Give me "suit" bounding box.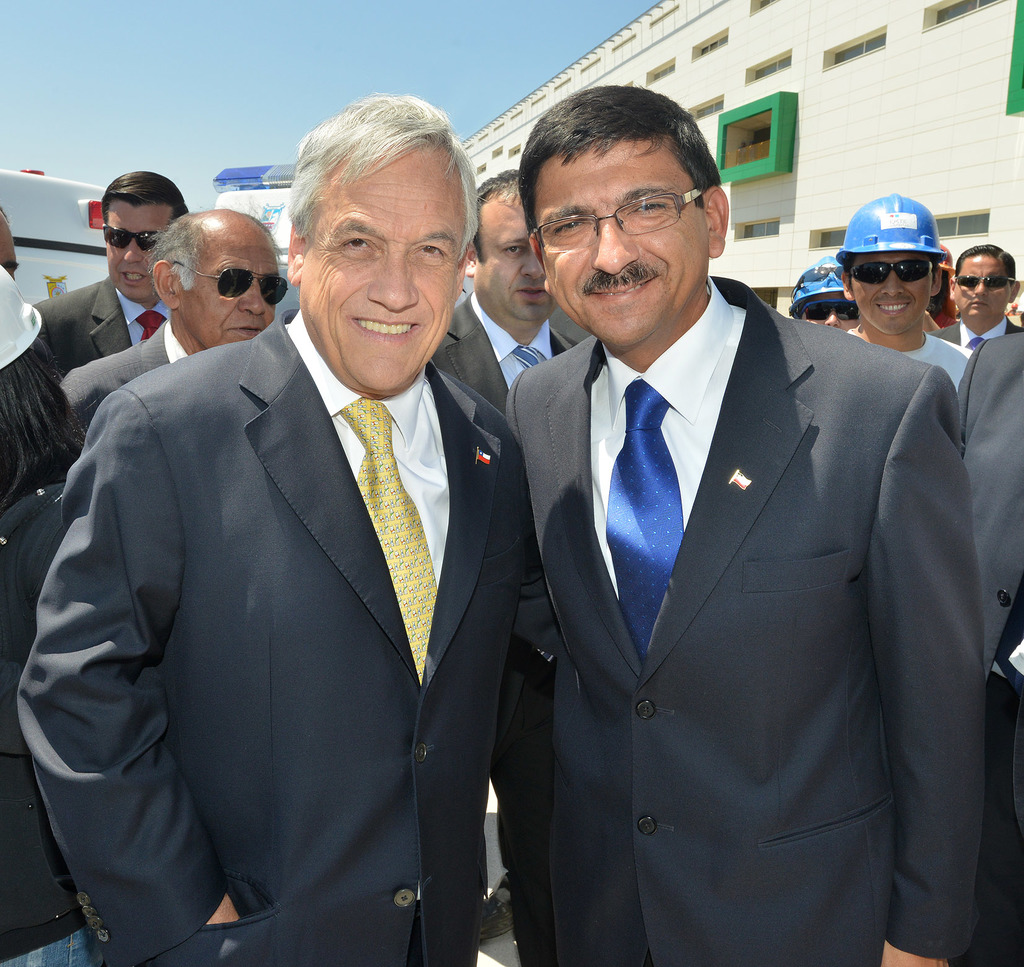
locate(27, 276, 175, 371).
